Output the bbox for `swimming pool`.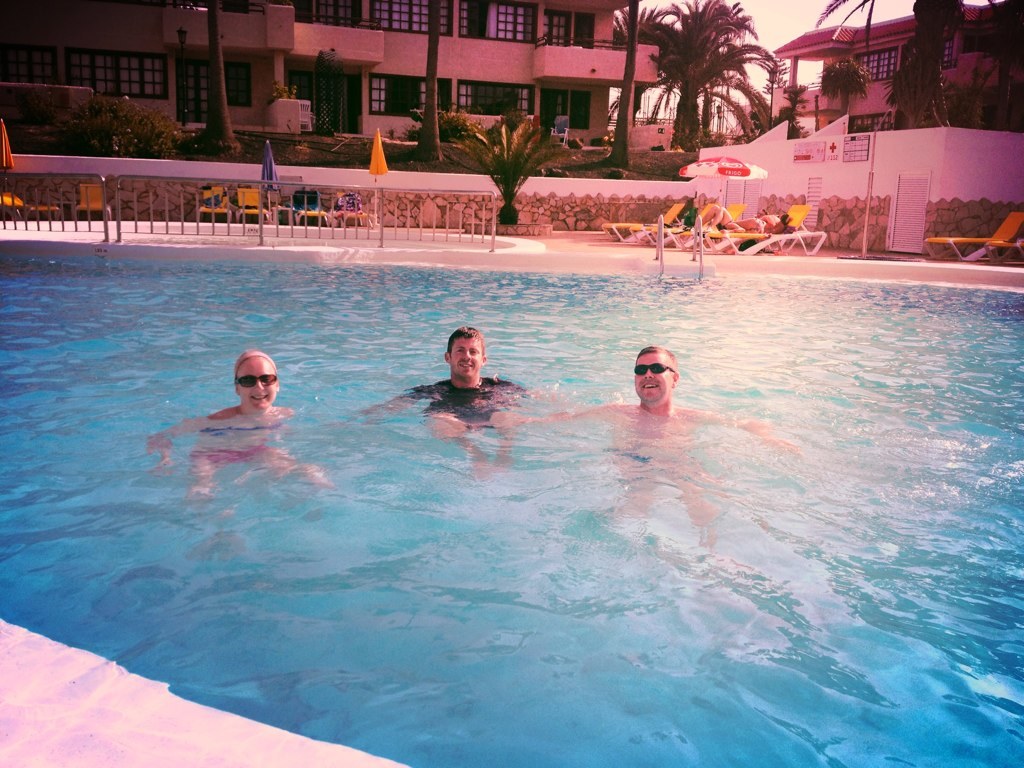
bbox=[56, 160, 1009, 767].
